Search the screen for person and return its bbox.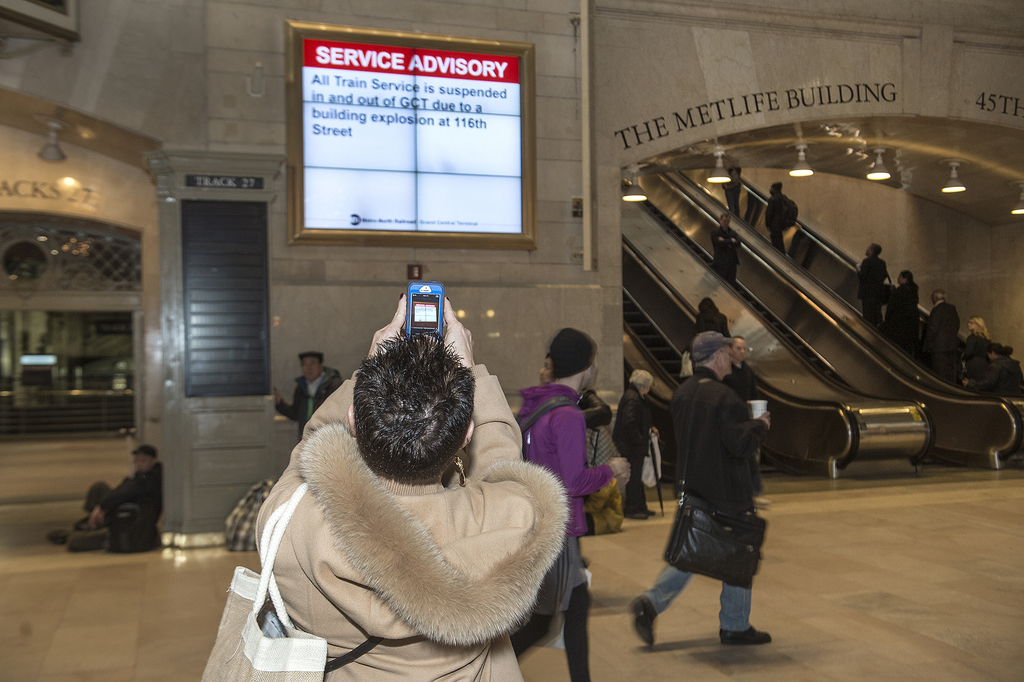
Found: x1=613, y1=368, x2=669, y2=517.
